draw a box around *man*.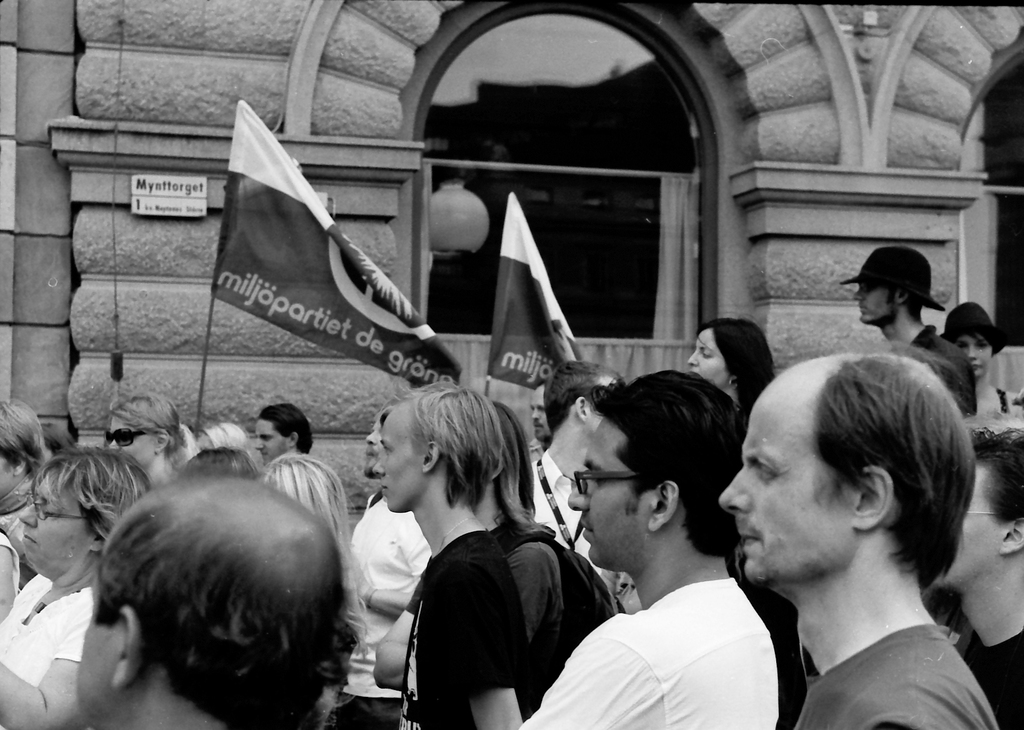
<region>523, 377, 551, 463</region>.
